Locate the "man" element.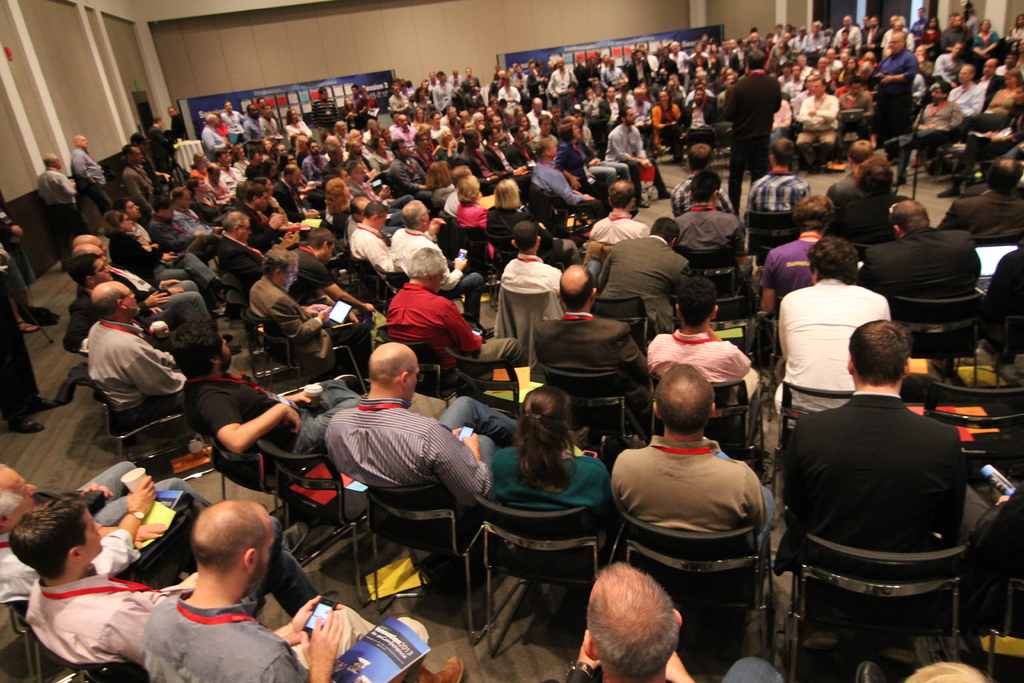
Element bbox: box(221, 100, 243, 151).
